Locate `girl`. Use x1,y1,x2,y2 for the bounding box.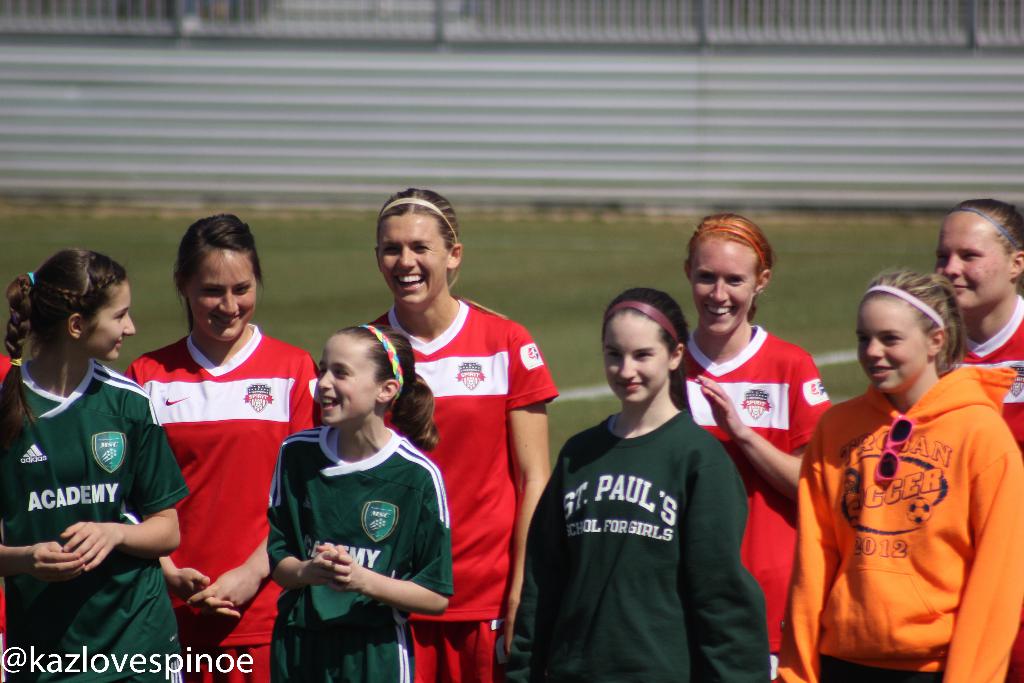
358,188,605,682.
